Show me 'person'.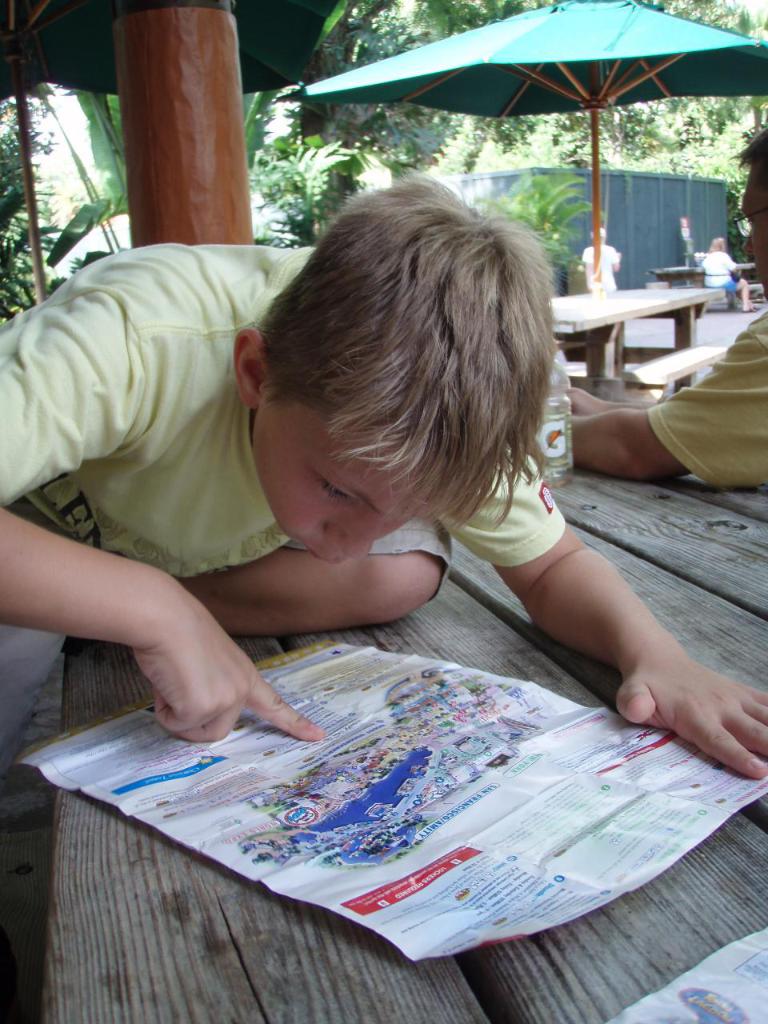
'person' is here: (0, 173, 767, 778).
